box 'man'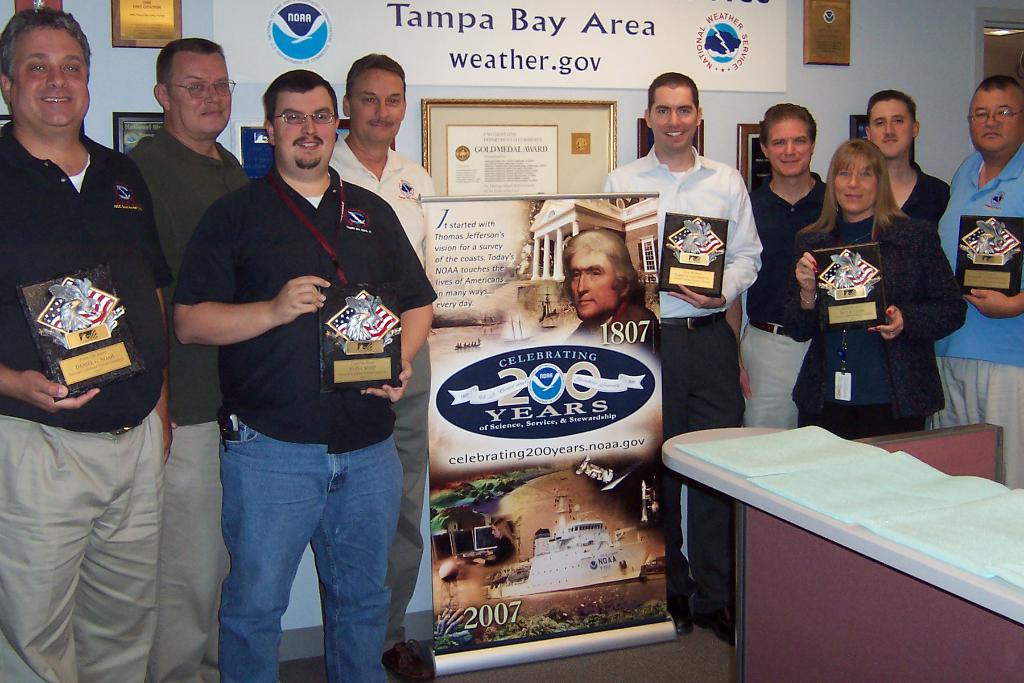
detection(724, 101, 826, 428)
